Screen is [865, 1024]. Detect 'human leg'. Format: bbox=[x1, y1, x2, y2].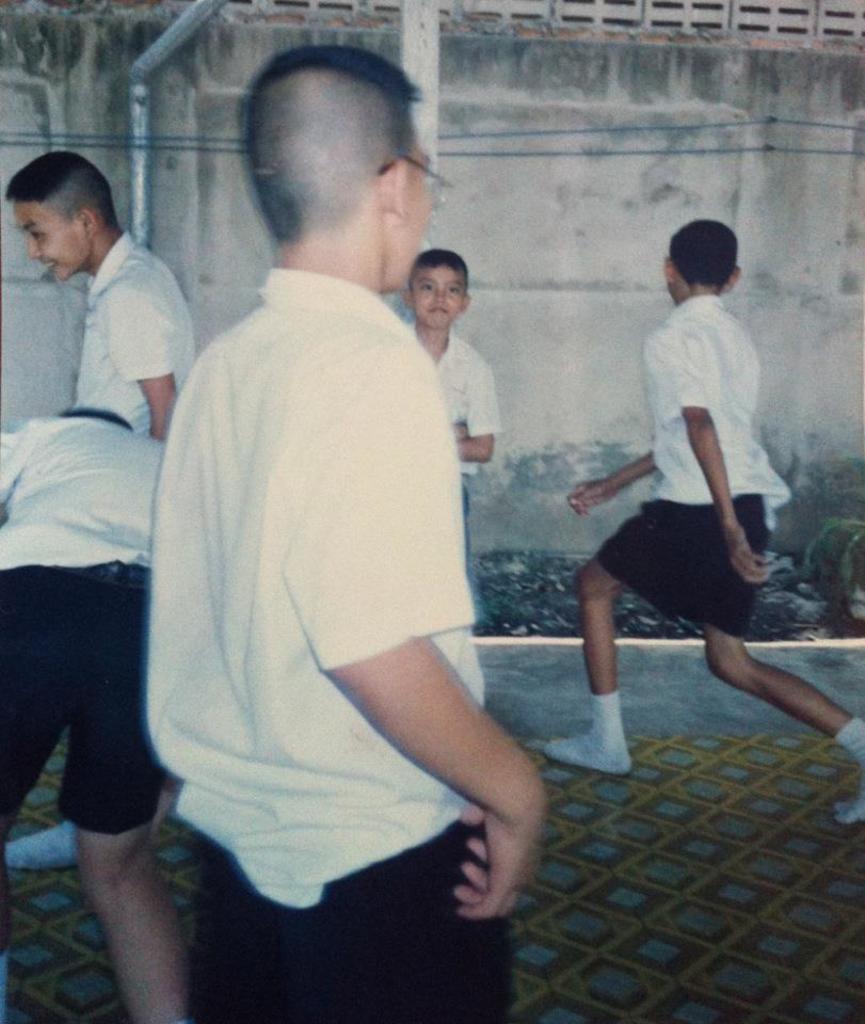
bbox=[300, 821, 510, 1023].
